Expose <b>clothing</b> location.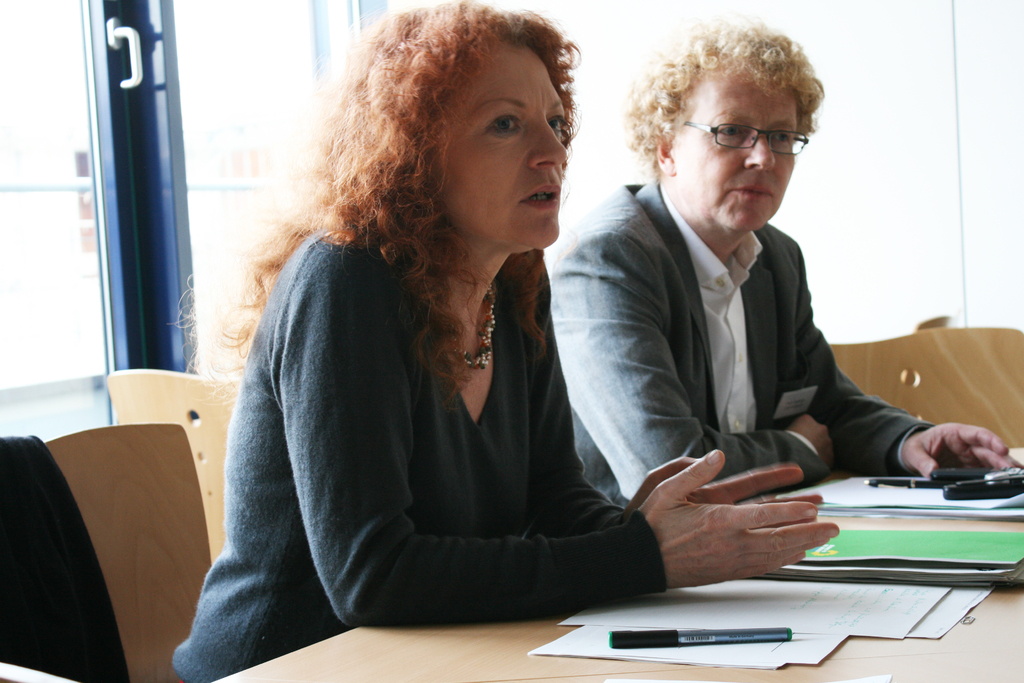
Exposed at <bbox>543, 182, 926, 495</bbox>.
